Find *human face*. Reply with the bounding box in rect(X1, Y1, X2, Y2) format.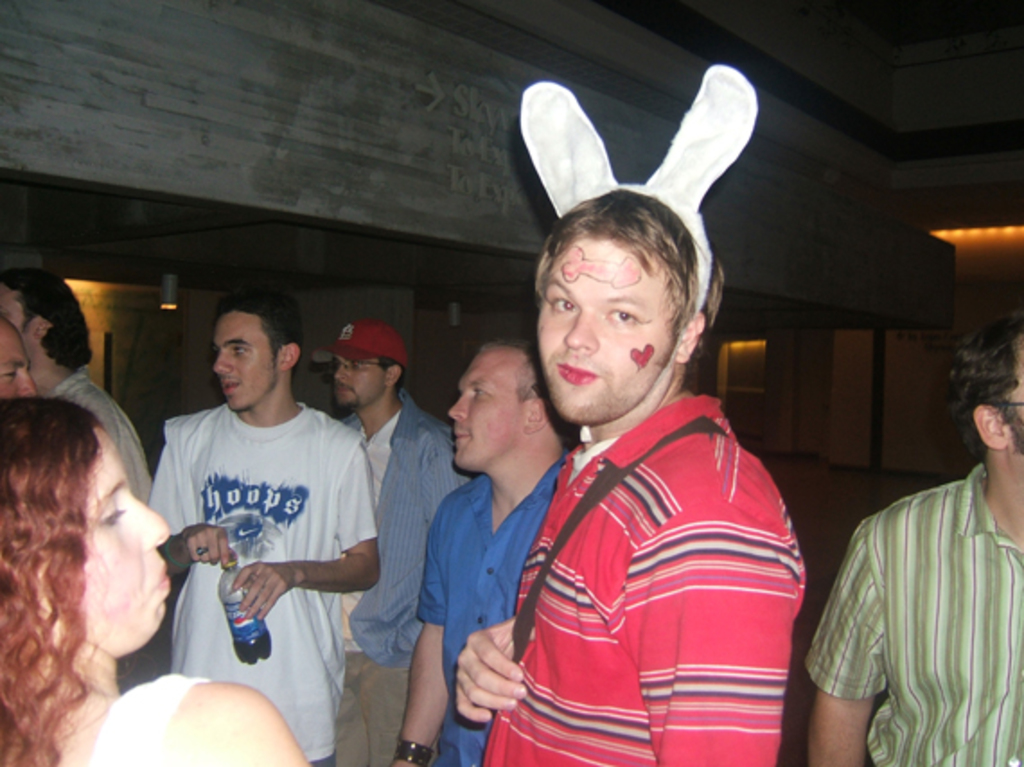
rect(449, 347, 526, 465).
